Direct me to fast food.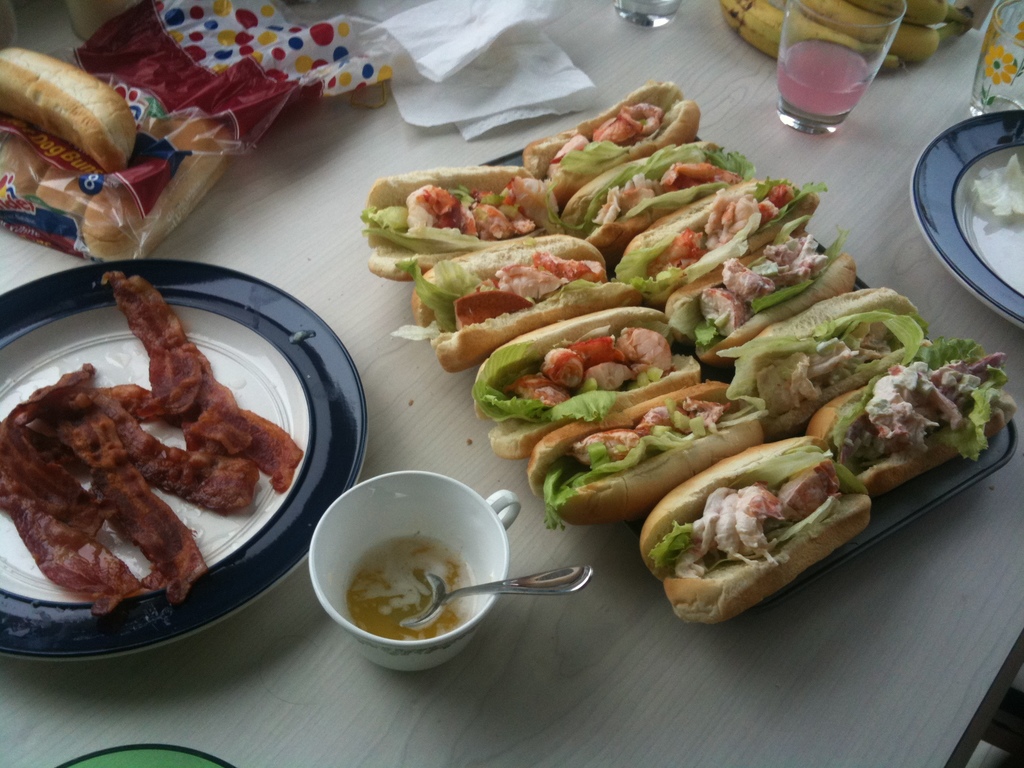
Direction: 737:291:922:425.
